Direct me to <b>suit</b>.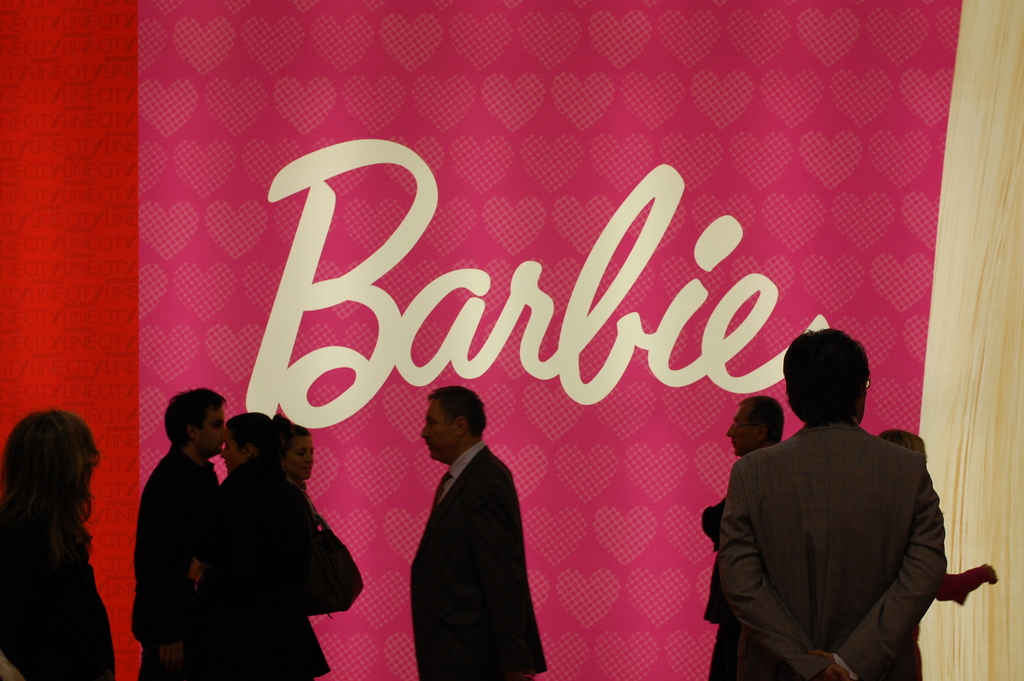
Direction: pyautogui.locateOnScreen(409, 437, 548, 680).
